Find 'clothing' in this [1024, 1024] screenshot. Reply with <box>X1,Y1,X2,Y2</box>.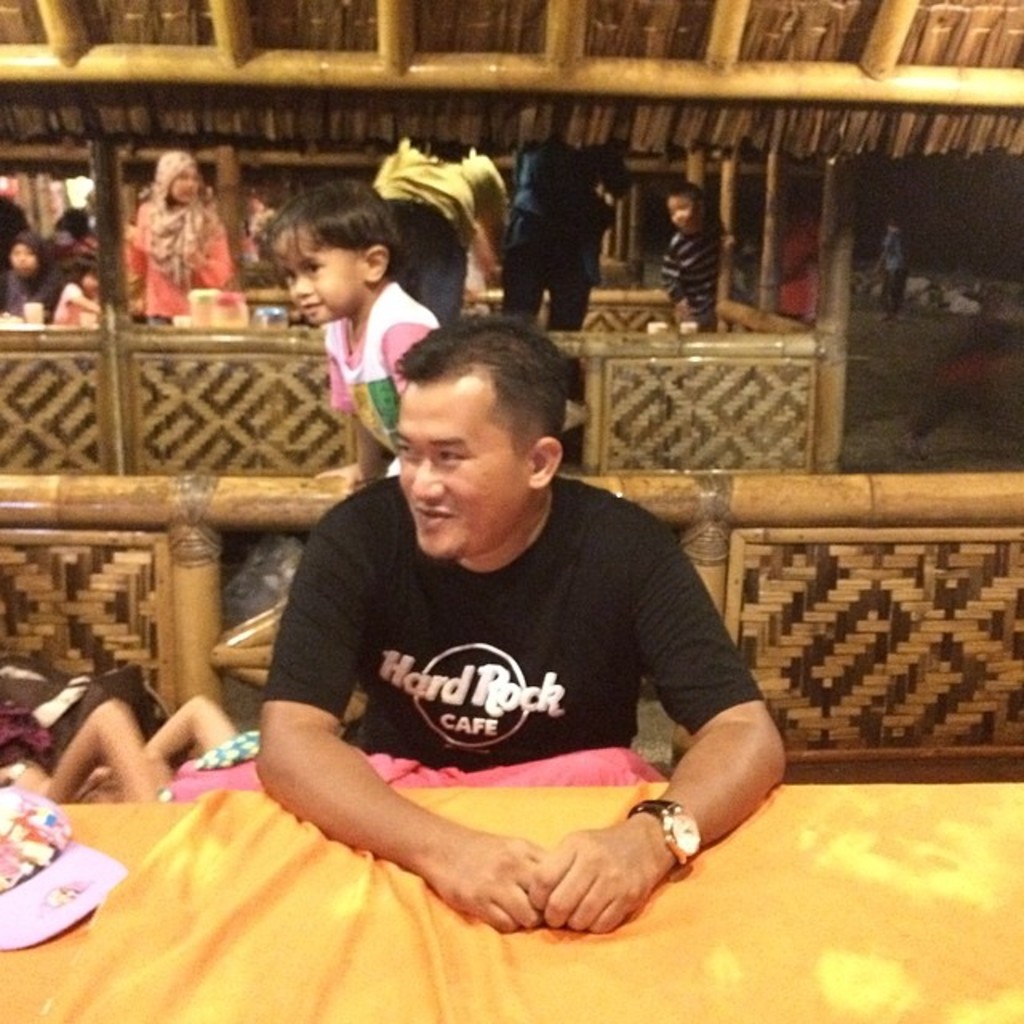
<box>38,296,101,325</box>.
